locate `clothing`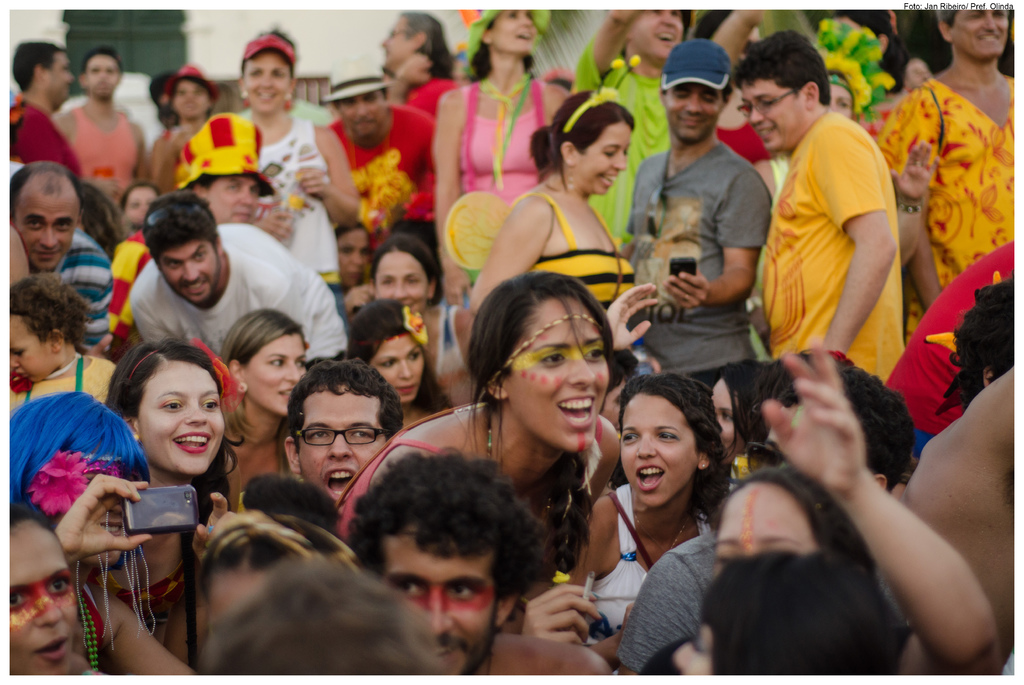
rect(0, 346, 132, 415)
